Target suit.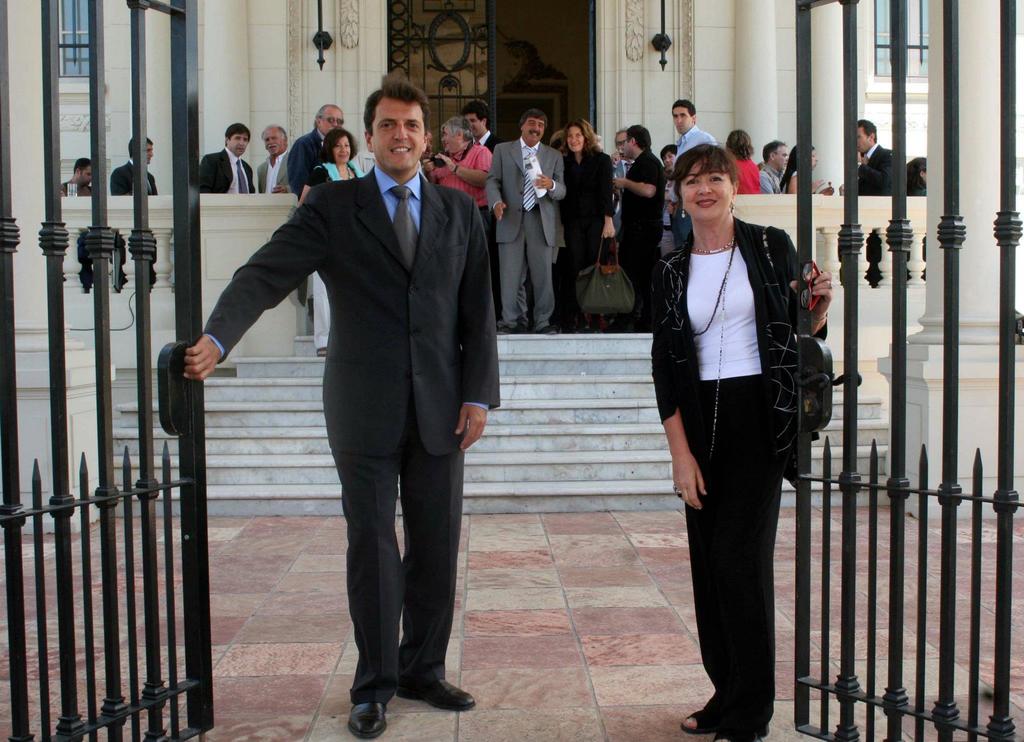
Target region: 253 150 291 196.
